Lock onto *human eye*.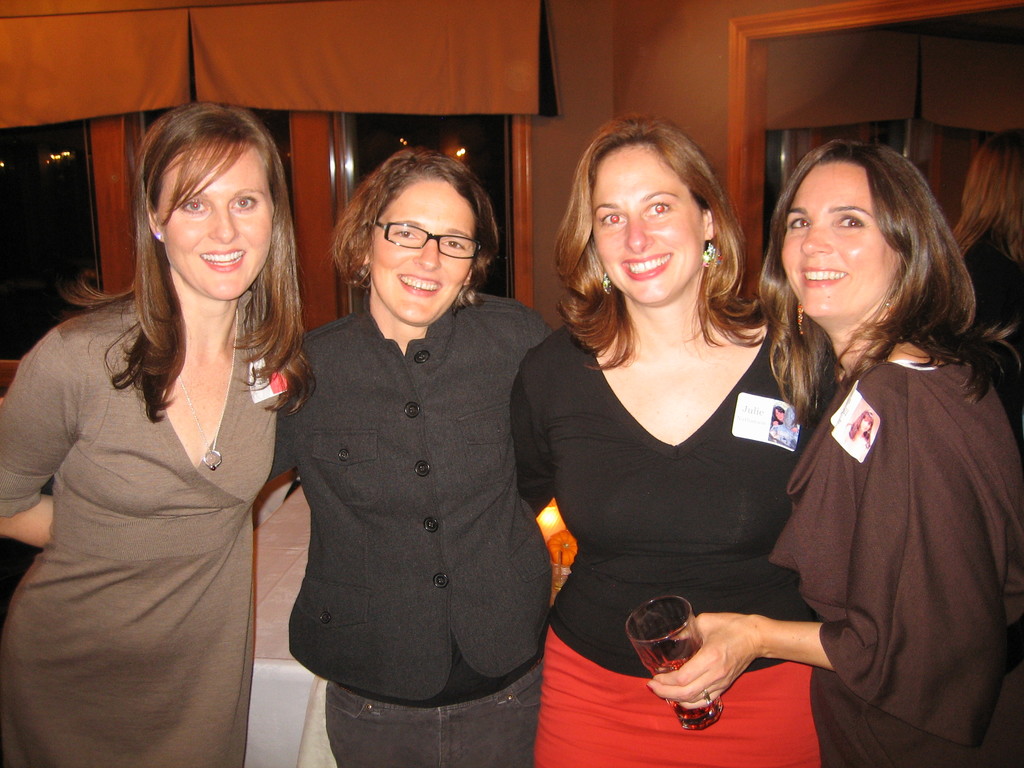
Locked: box=[644, 191, 673, 222].
